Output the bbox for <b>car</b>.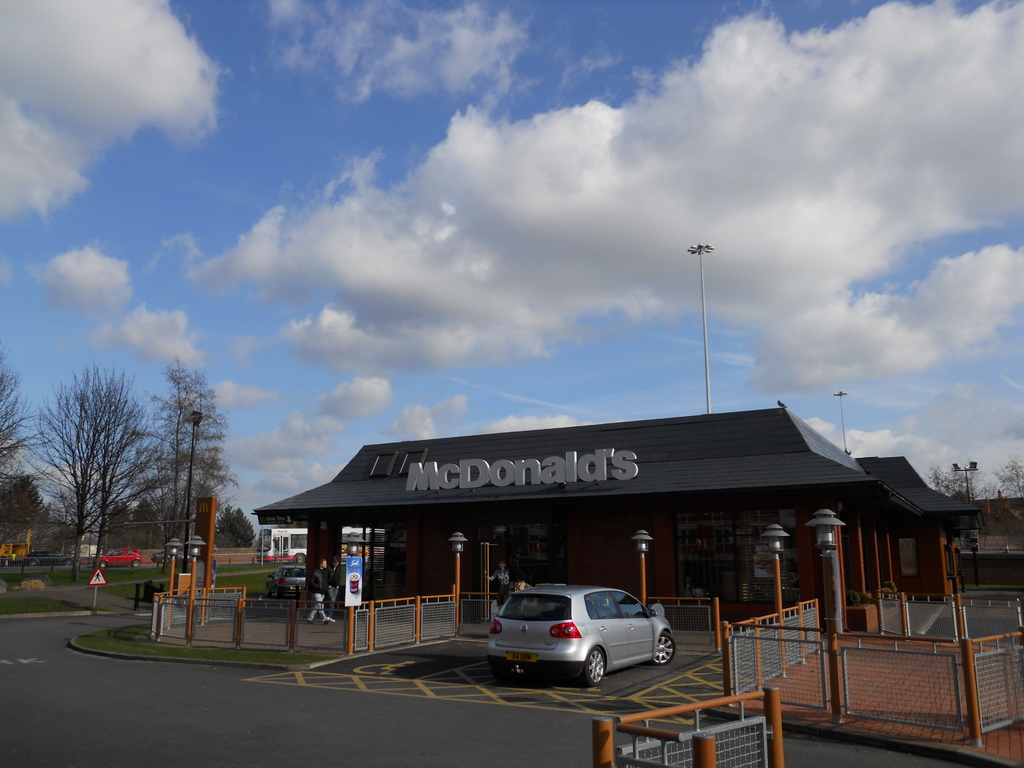
box(93, 550, 143, 569).
